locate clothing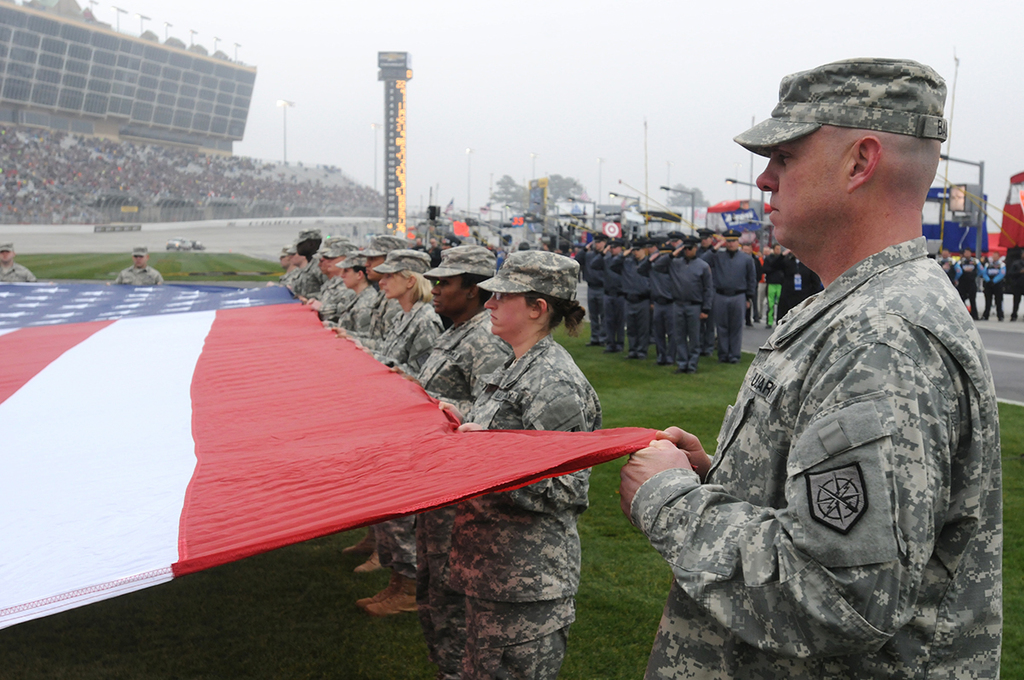
Rect(761, 260, 783, 334)
